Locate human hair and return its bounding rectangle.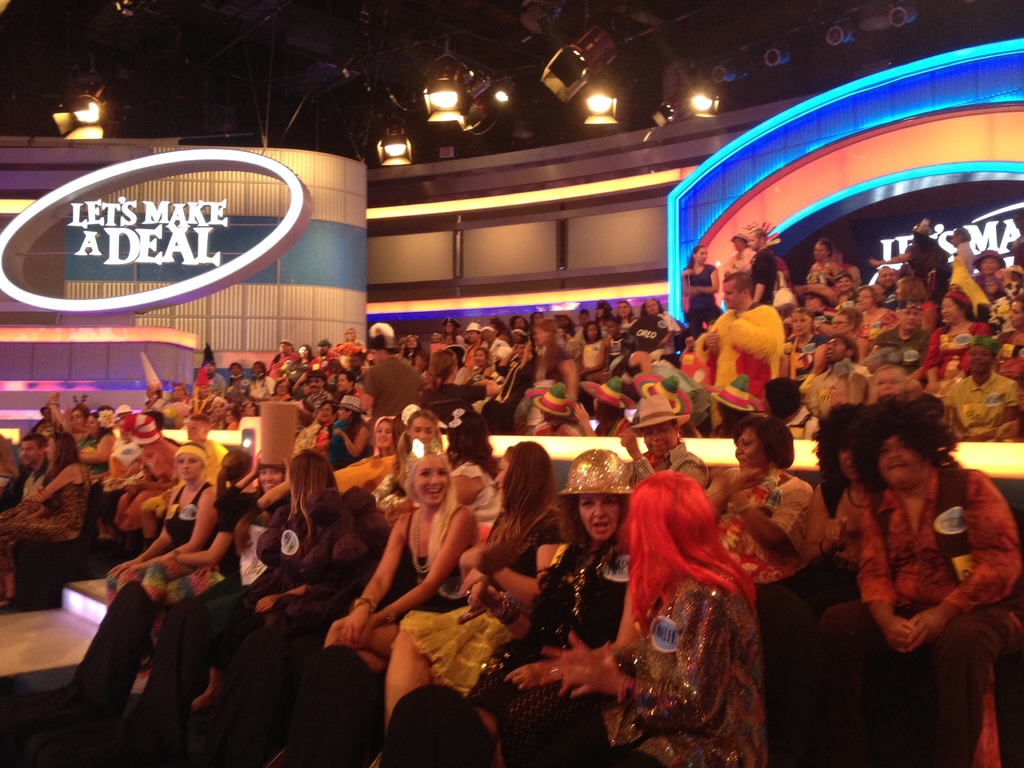
[left=856, top=282, right=883, bottom=305].
